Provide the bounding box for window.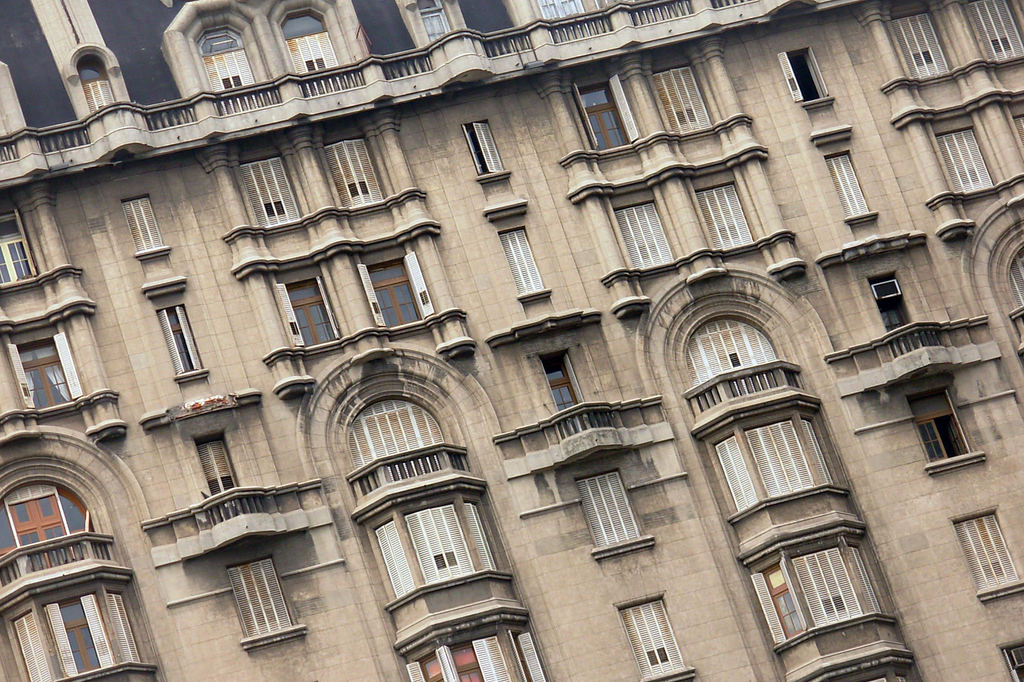
{"left": 772, "top": 47, "right": 829, "bottom": 104}.
